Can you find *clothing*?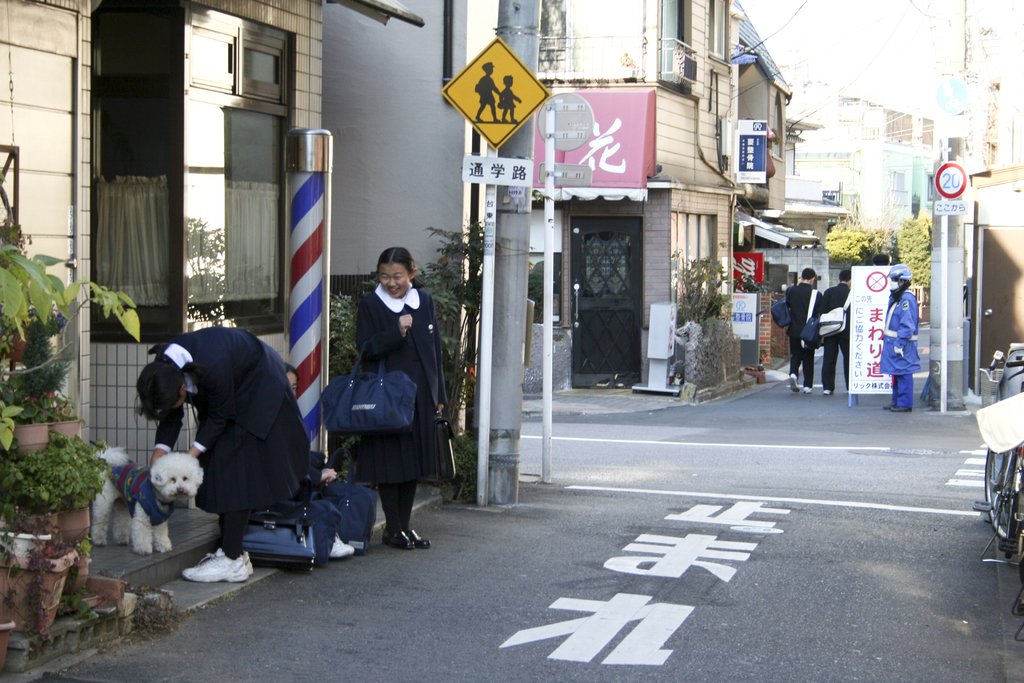
Yes, bounding box: (784,283,821,386).
